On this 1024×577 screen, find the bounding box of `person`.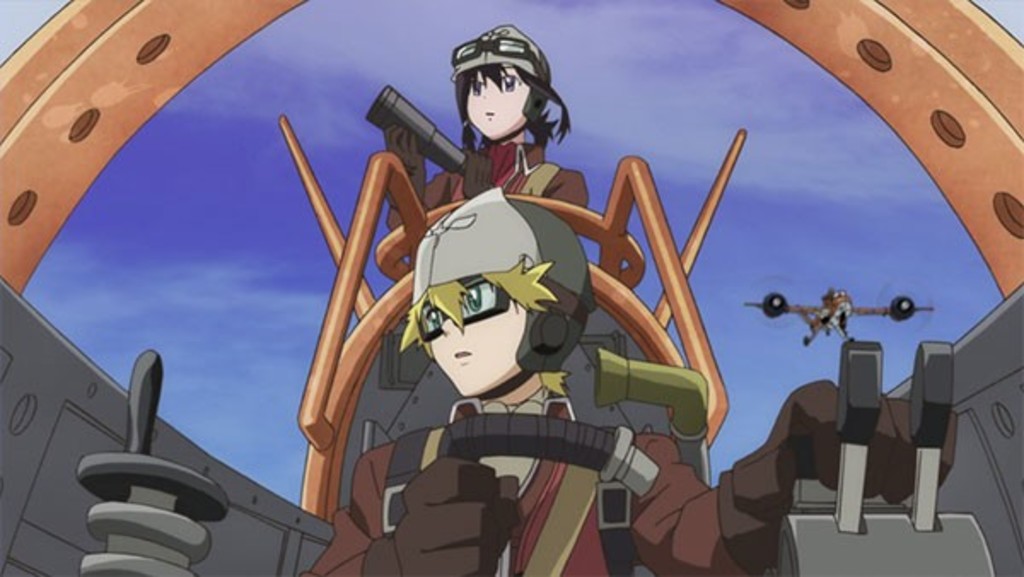
Bounding box: 384:20:594:236.
